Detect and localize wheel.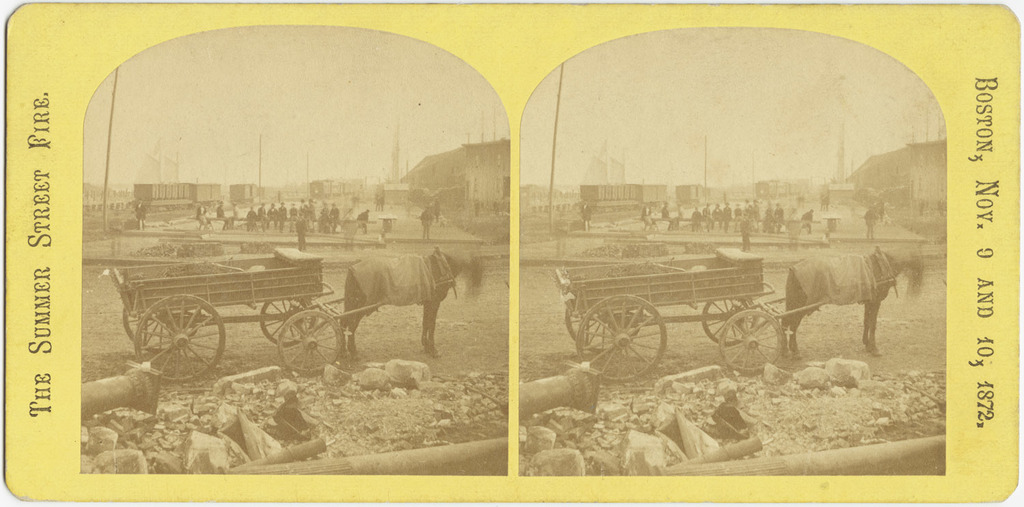
Localized at (577, 292, 668, 383).
